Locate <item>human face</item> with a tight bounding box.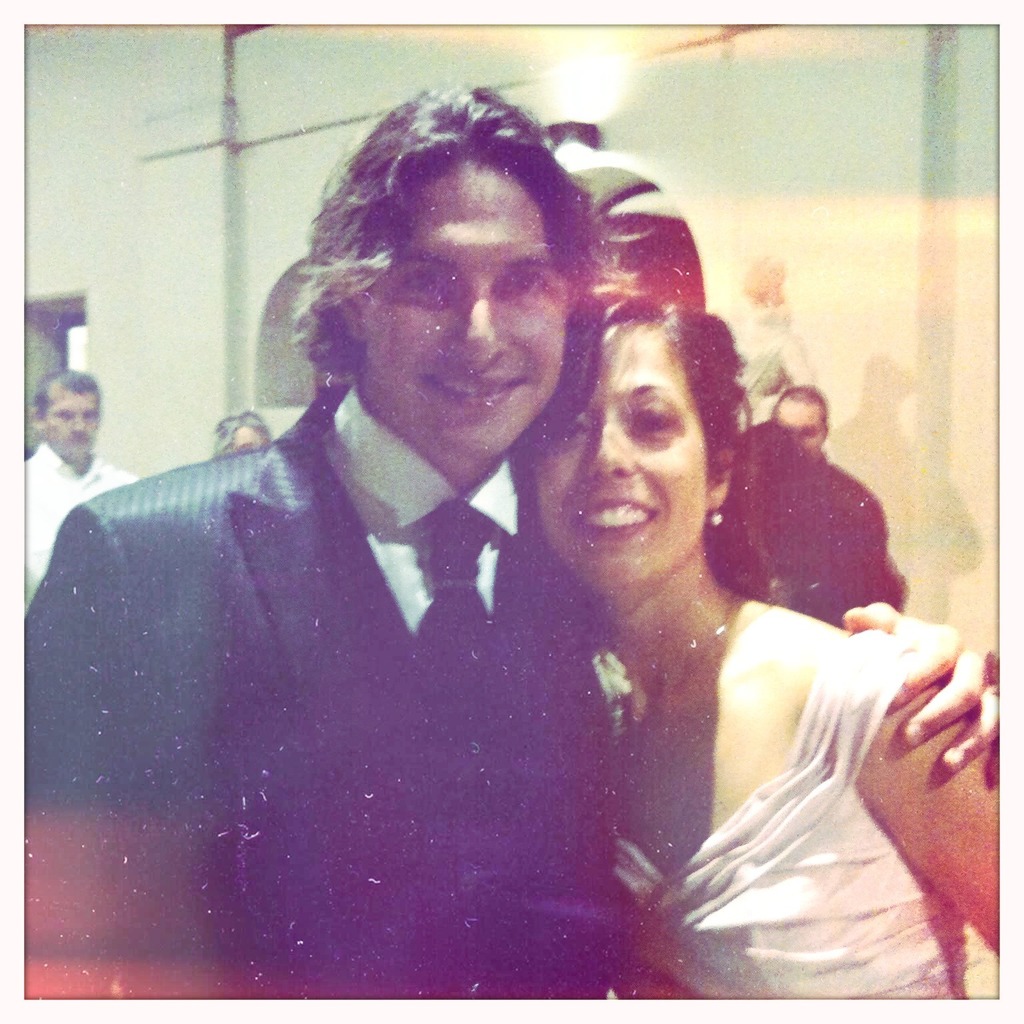
(774,399,823,452).
